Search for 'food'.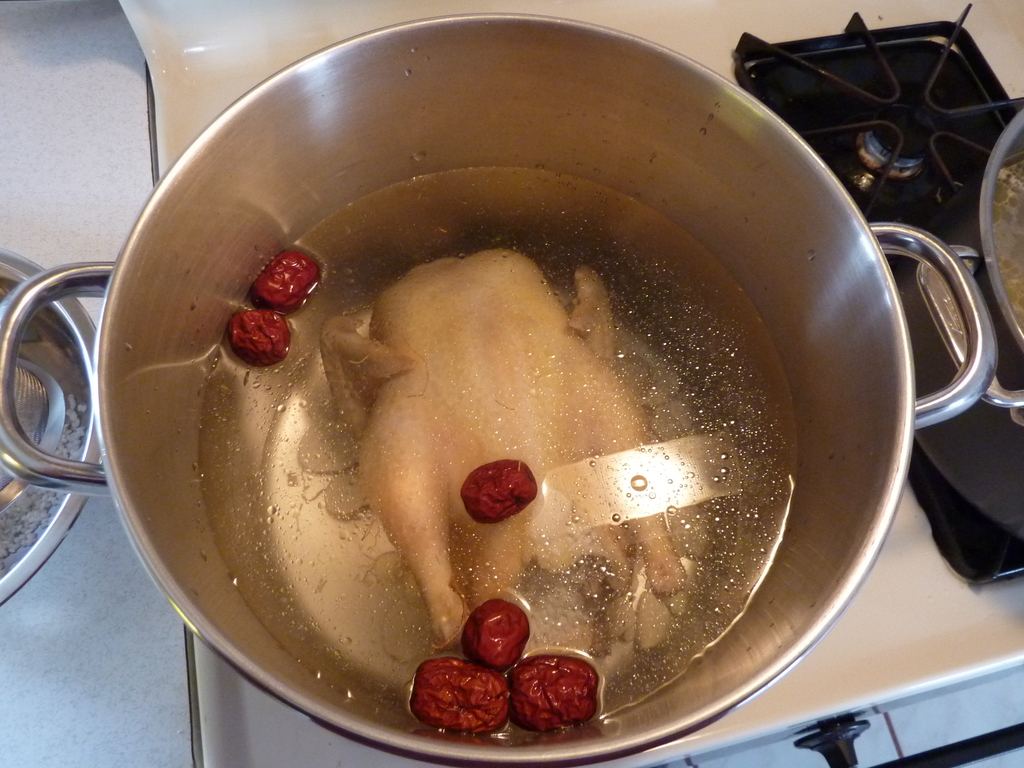
Found at BBox(410, 655, 511, 735).
